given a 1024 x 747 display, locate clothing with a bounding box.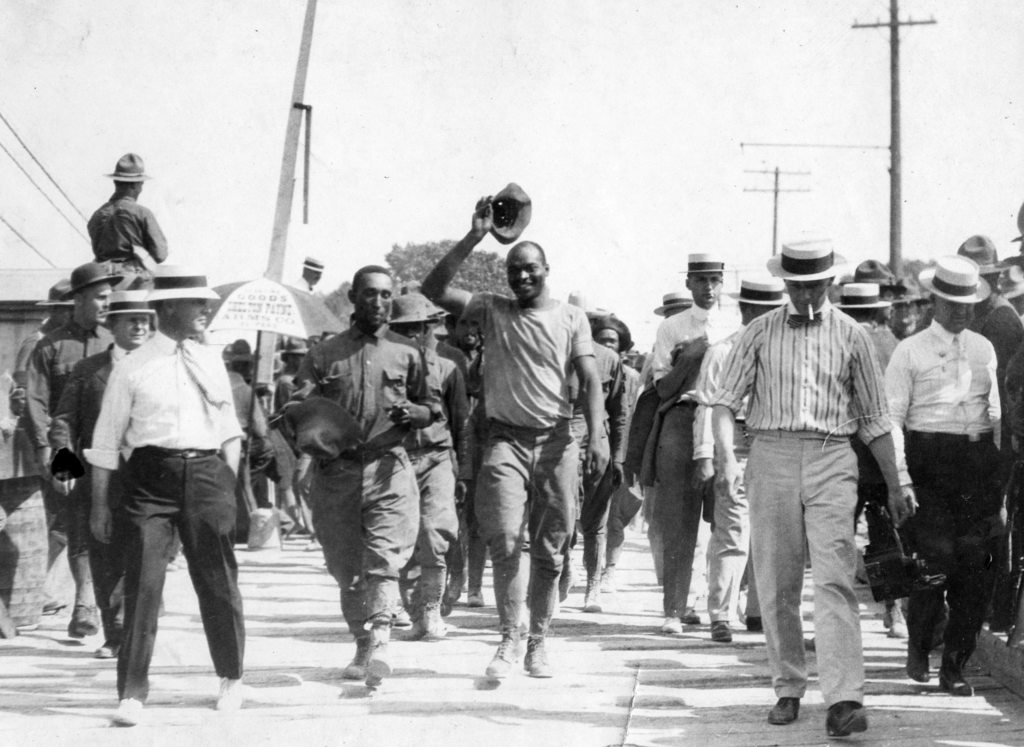
Located: region(841, 263, 1011, 677).
